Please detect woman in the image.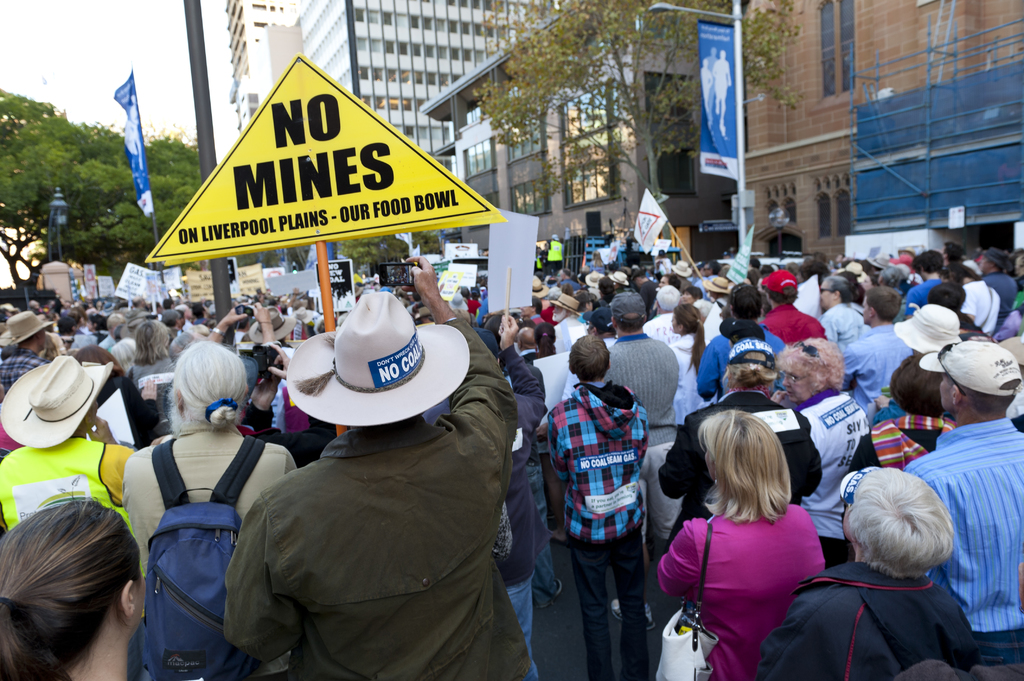
{"left": 836, "top": 270, "right": 860, "bottom": 305}.
